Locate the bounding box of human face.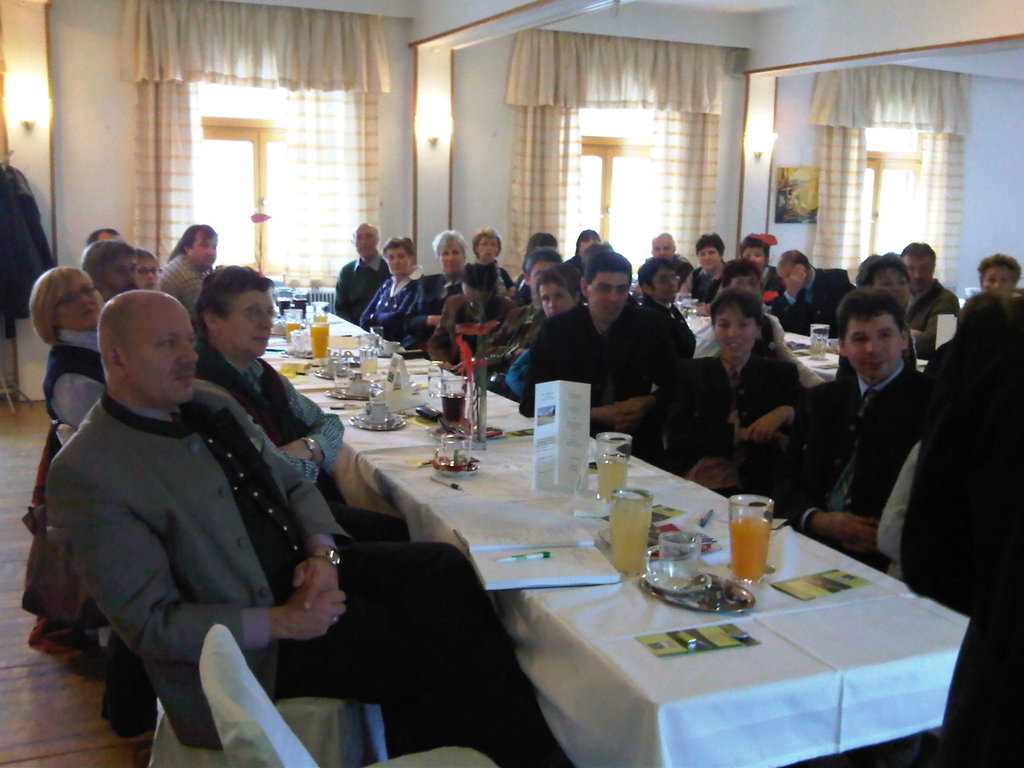
Bounding box: 655, 273, 680, 304.
